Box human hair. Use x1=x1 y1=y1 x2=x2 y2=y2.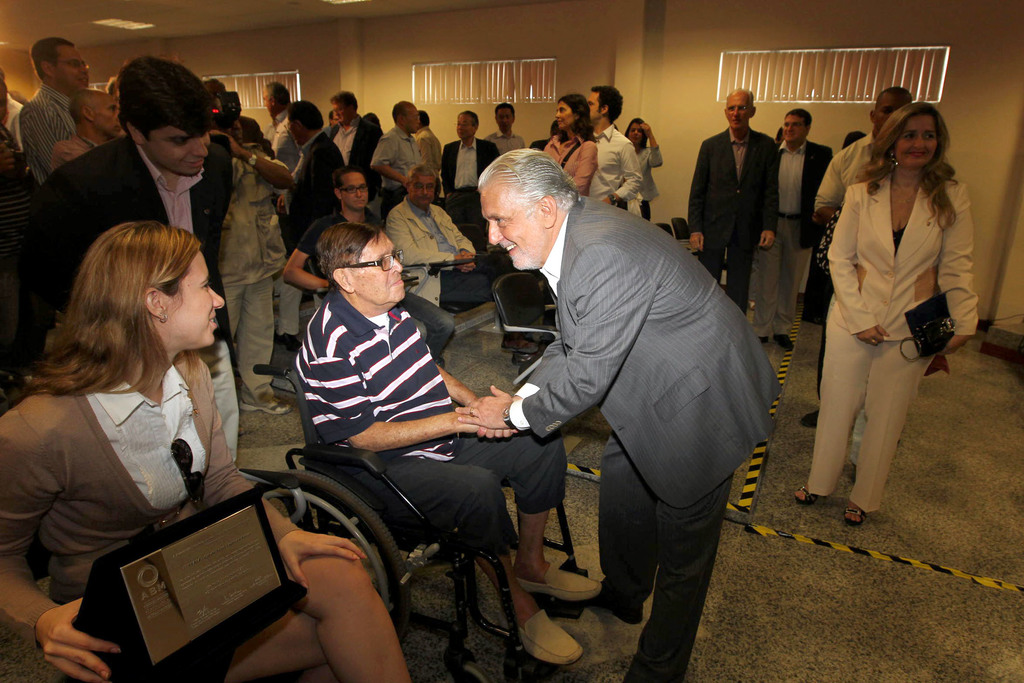
x1=329 y1=88 x2=358 y2=105.
